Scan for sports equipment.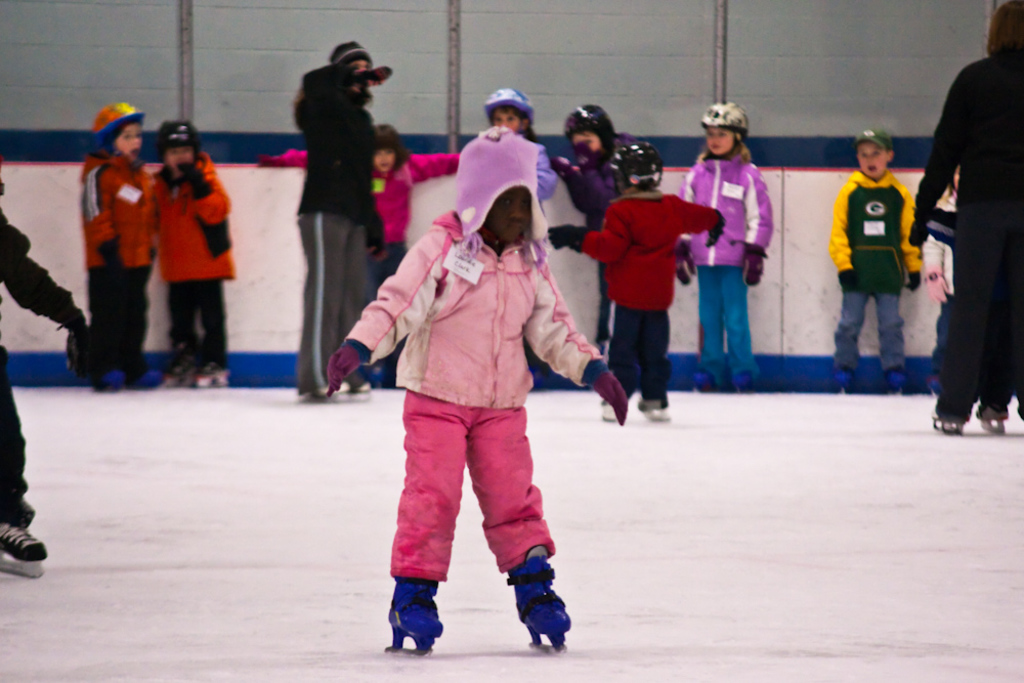
Scan result: [707,211,728,249].
